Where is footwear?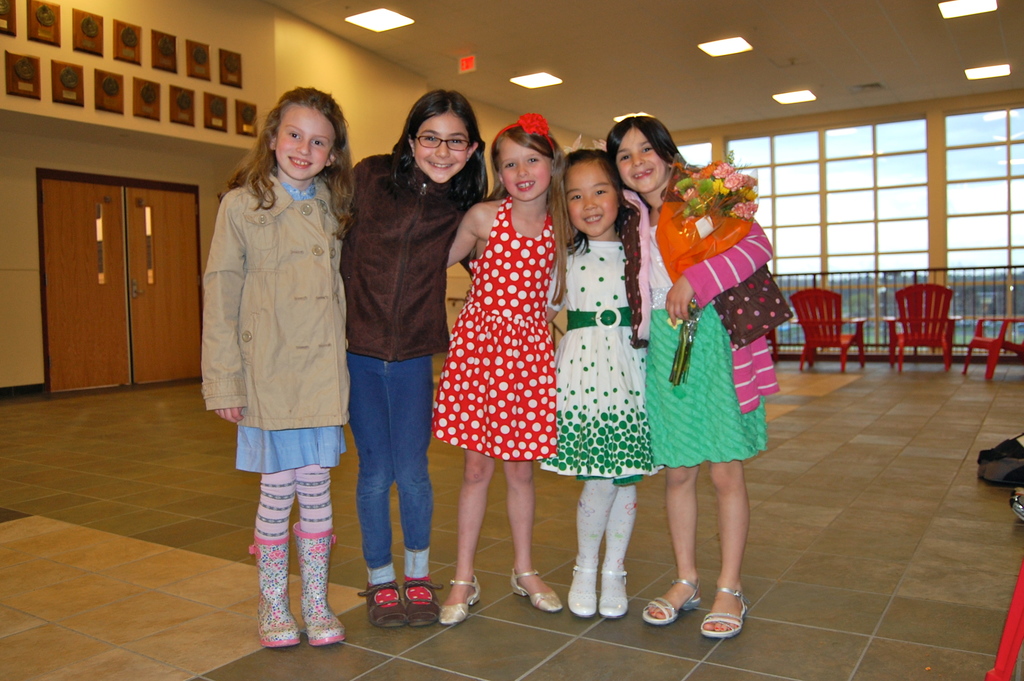
rect(699, 584, 751, 638).
